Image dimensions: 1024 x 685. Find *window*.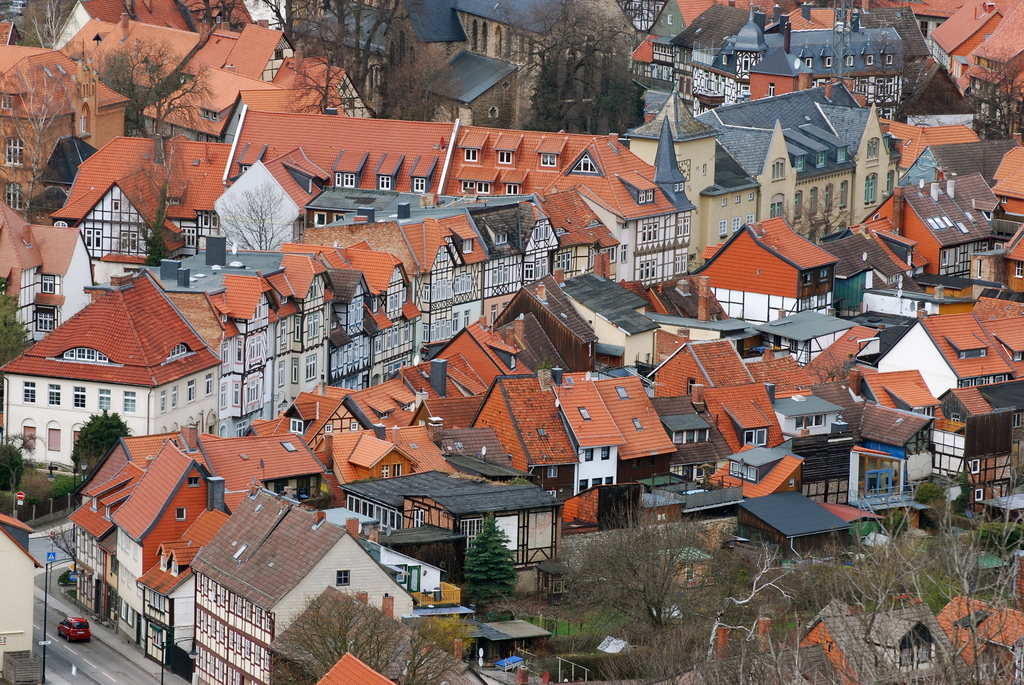
641:221:659:241.
